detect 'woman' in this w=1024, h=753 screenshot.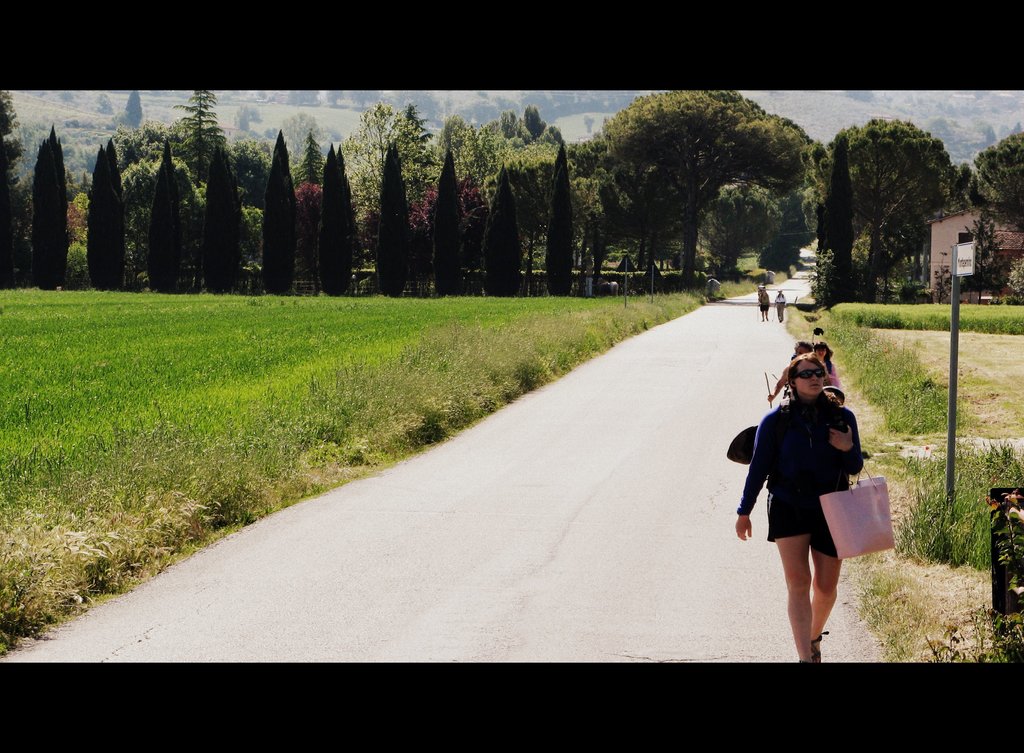
Detection: {"left": 813, "top": 339, "right": 838, "bottom": 391}.
